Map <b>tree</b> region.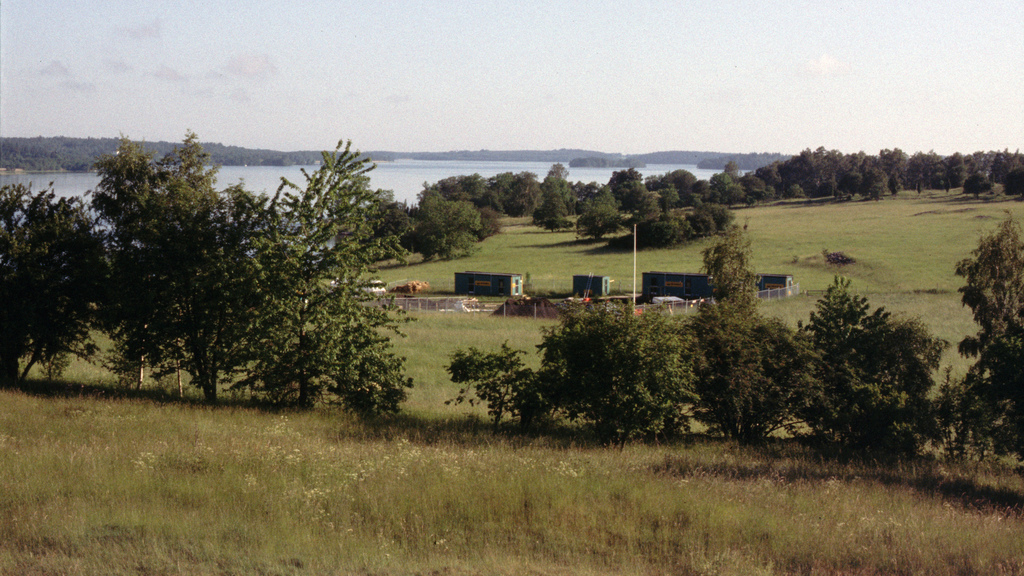
Mapped to rect(632, 215, 682, 249).
